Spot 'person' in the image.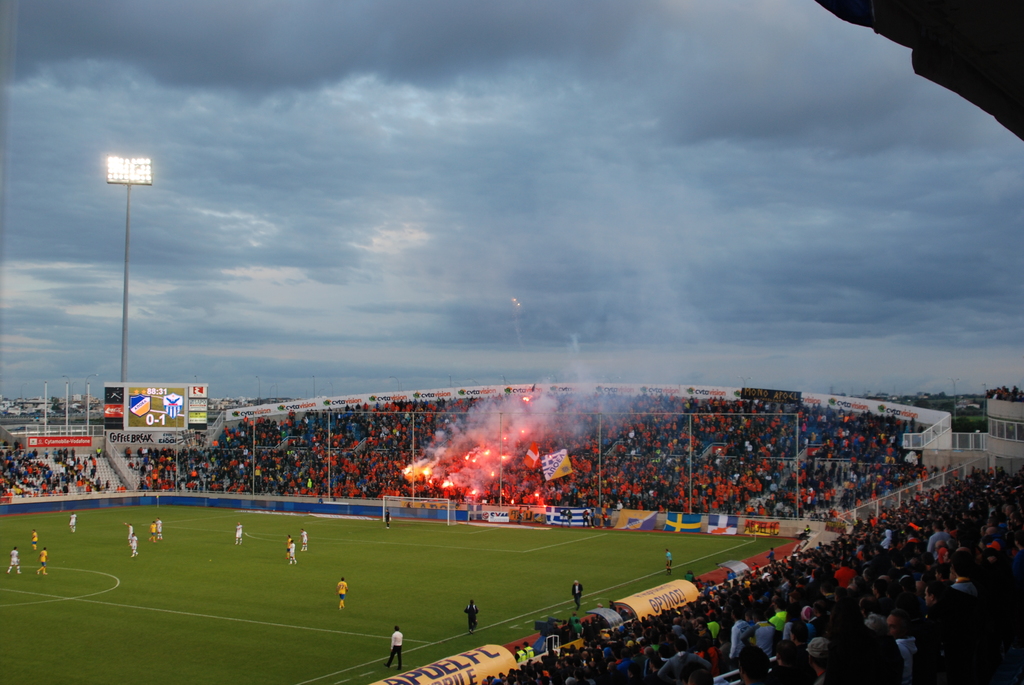
'person' found at <box>287,535,292,556</box>.
